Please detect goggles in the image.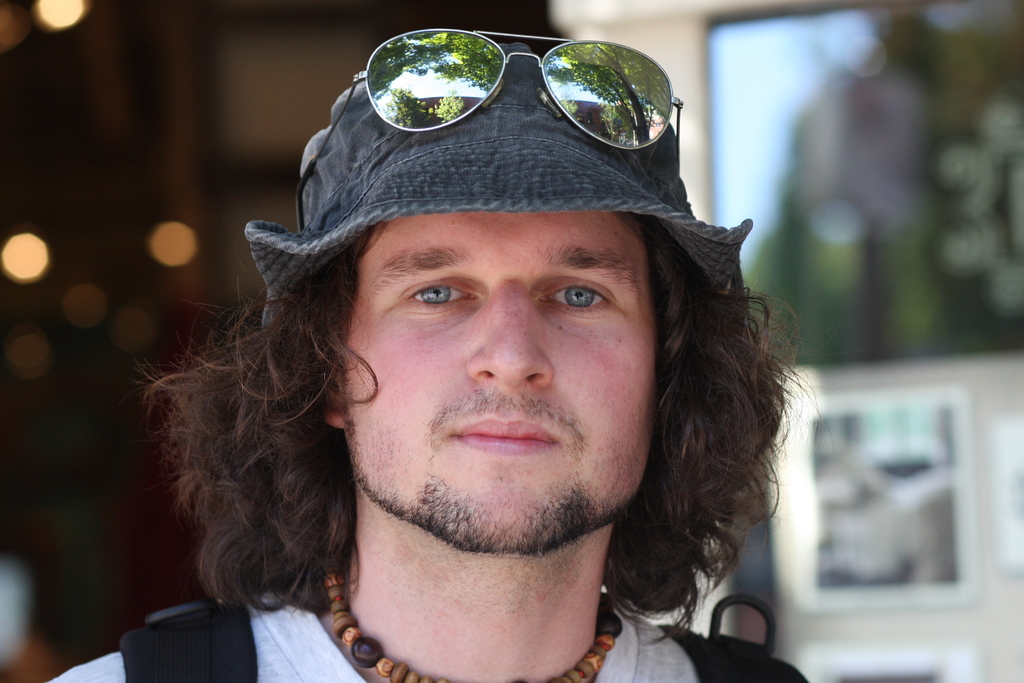
(x1=307, y1=26, x2=696, y2=212).
